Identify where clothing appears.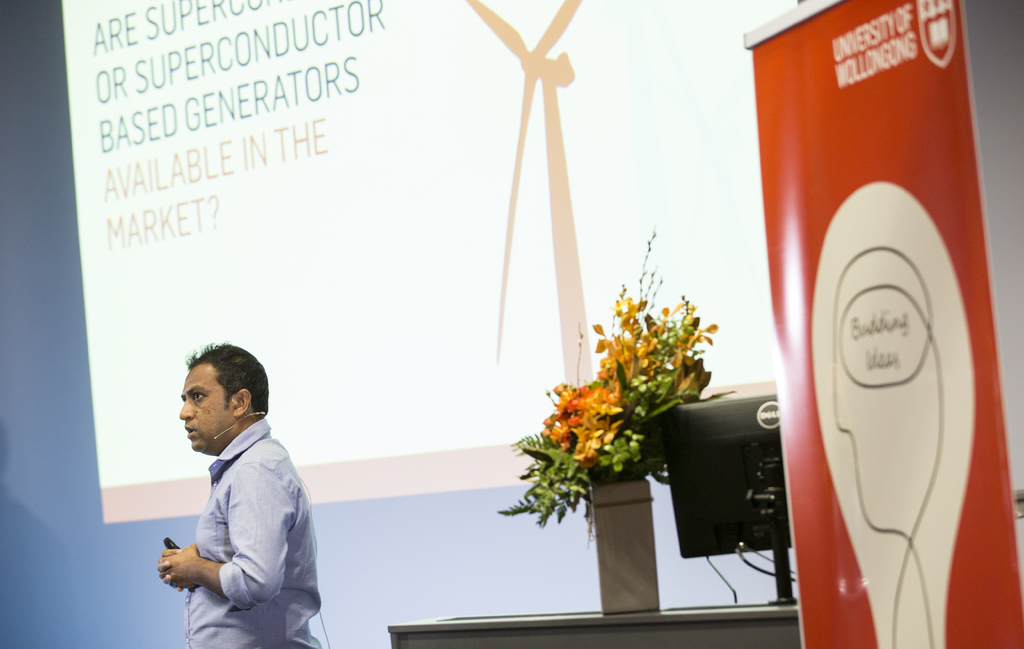
Appears at x1=183, y1=418, x2=326, y2=648.
